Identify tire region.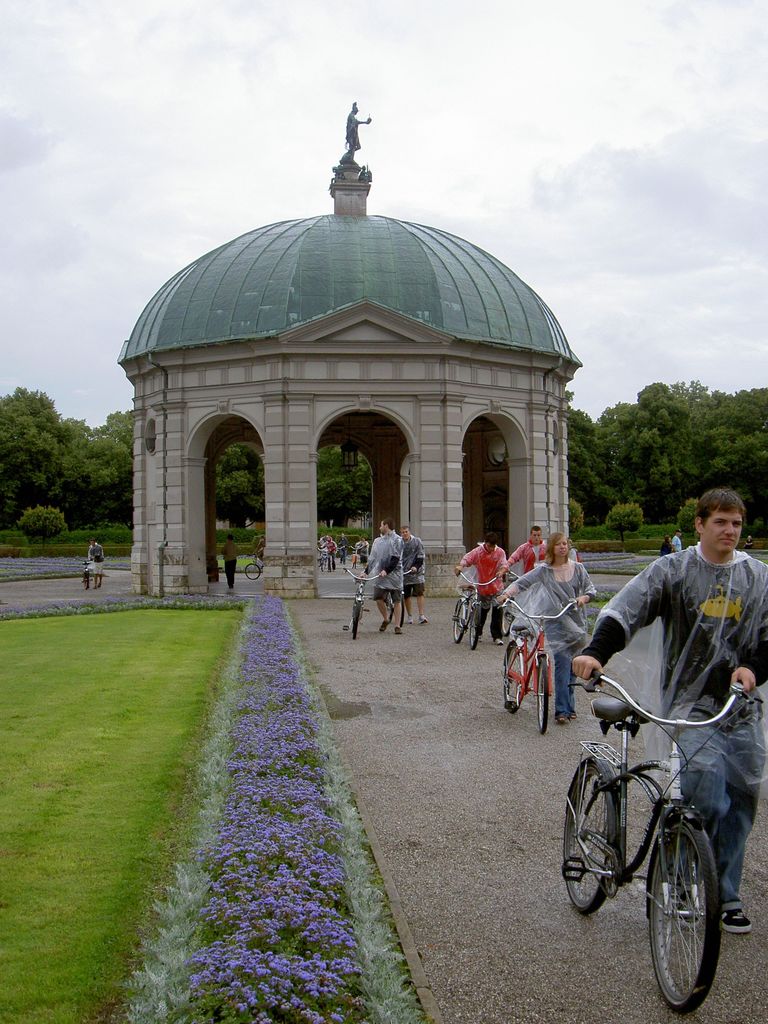
Region: l=397, t=594, r=406, b=627.
